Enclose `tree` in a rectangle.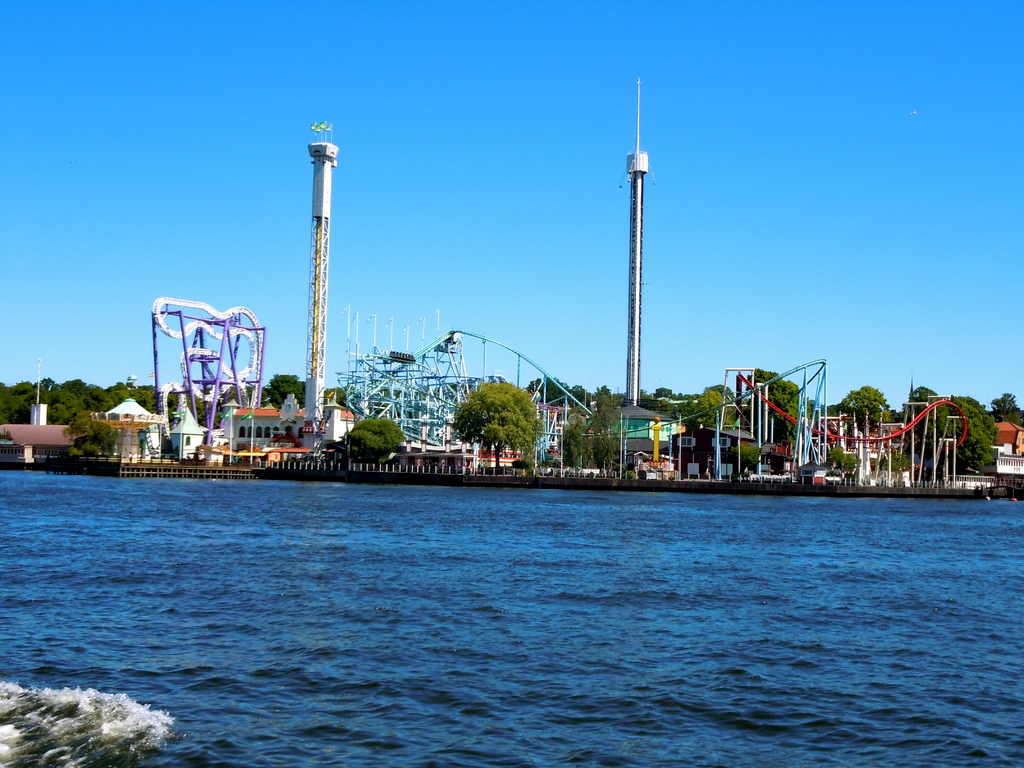
734 444 763 476.
